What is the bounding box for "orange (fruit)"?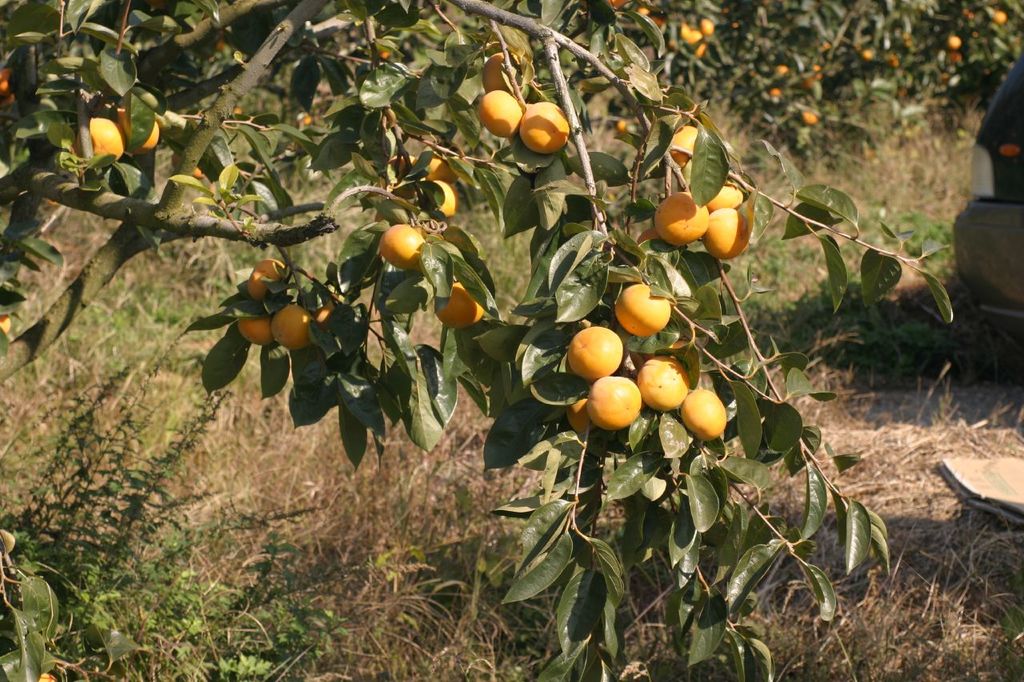
locate(382, 222, 422, 269).
